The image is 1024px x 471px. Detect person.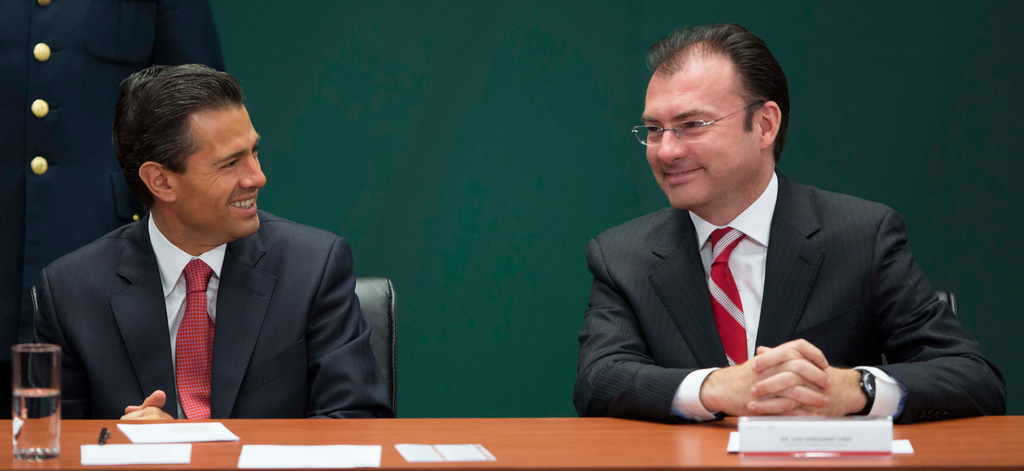
Detection: box(573, 21, 1006, 413).
